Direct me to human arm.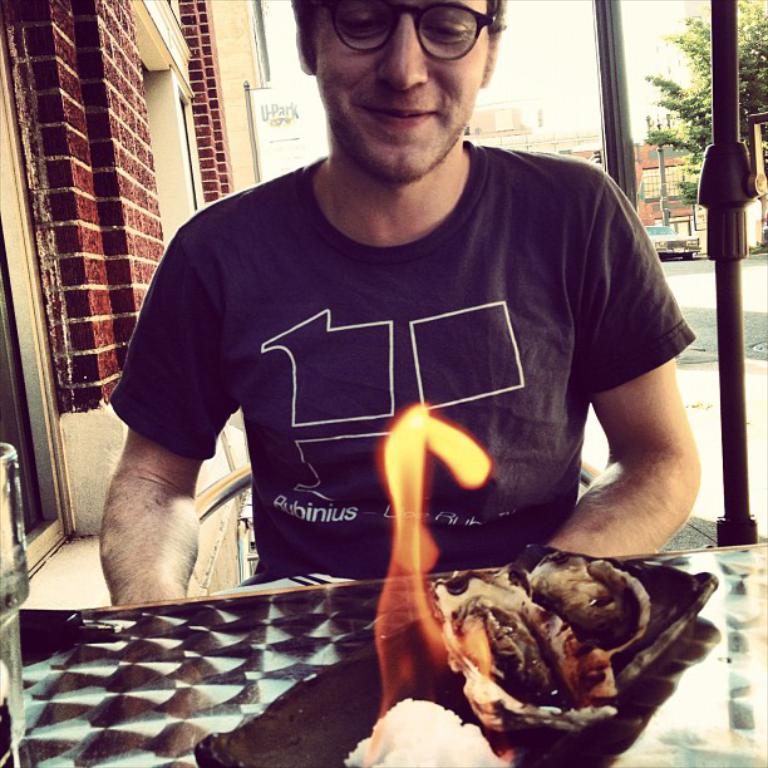
Direction: 571:287:695:581.
